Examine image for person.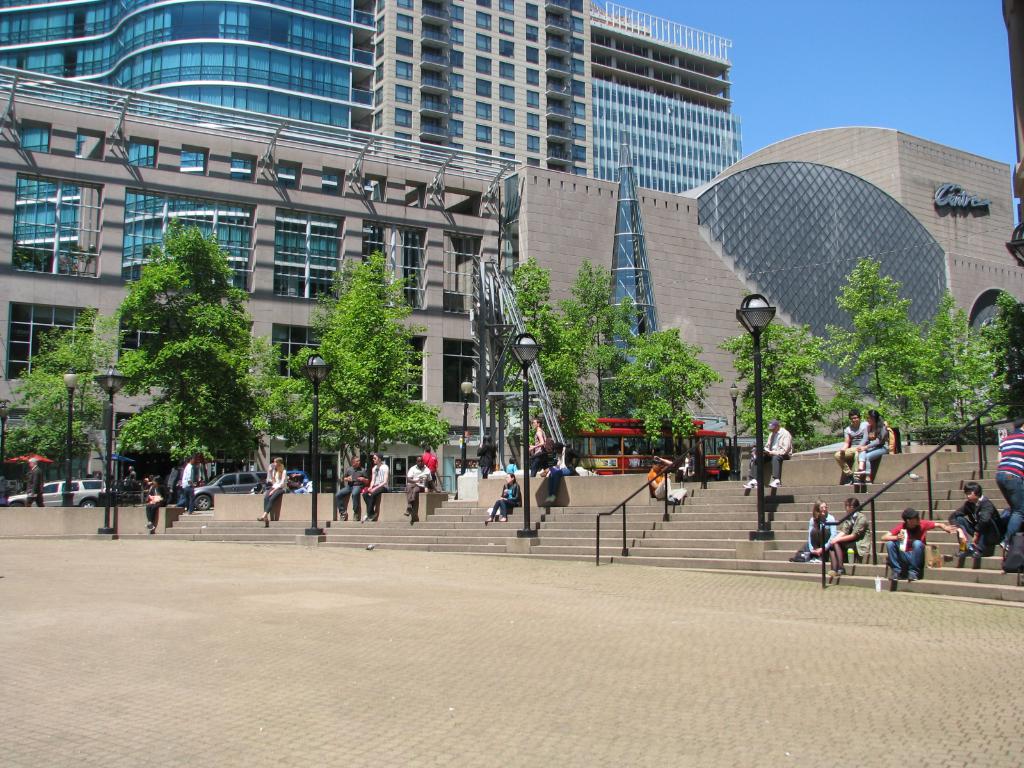
Examination result: 996,413,1023,559.
